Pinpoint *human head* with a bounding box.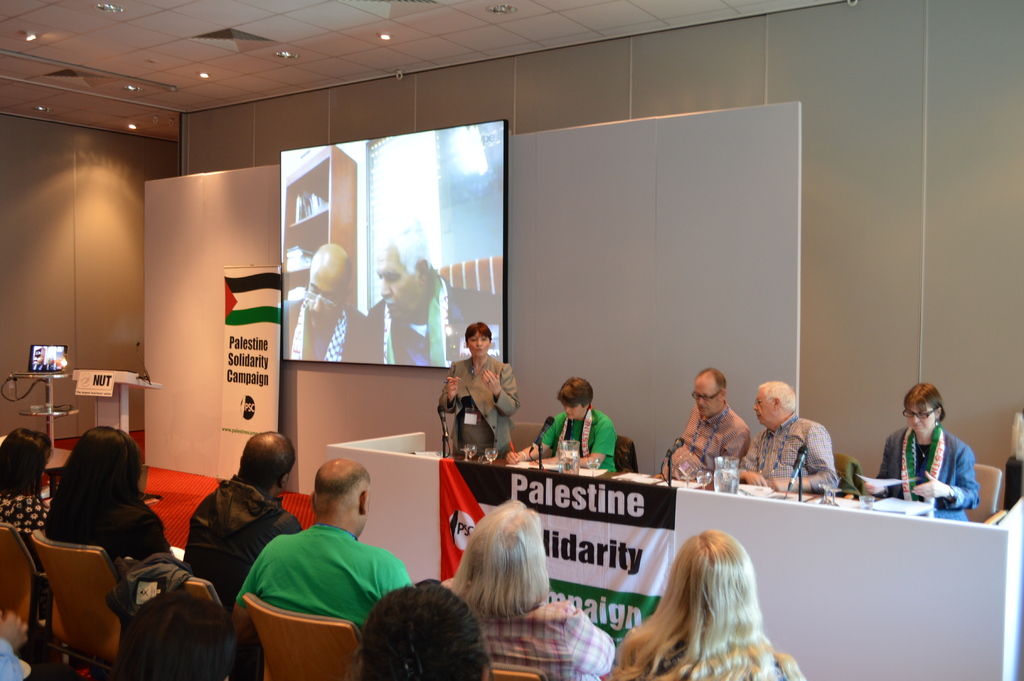
(x1=755, y1=380, x2=796, y2=430).
